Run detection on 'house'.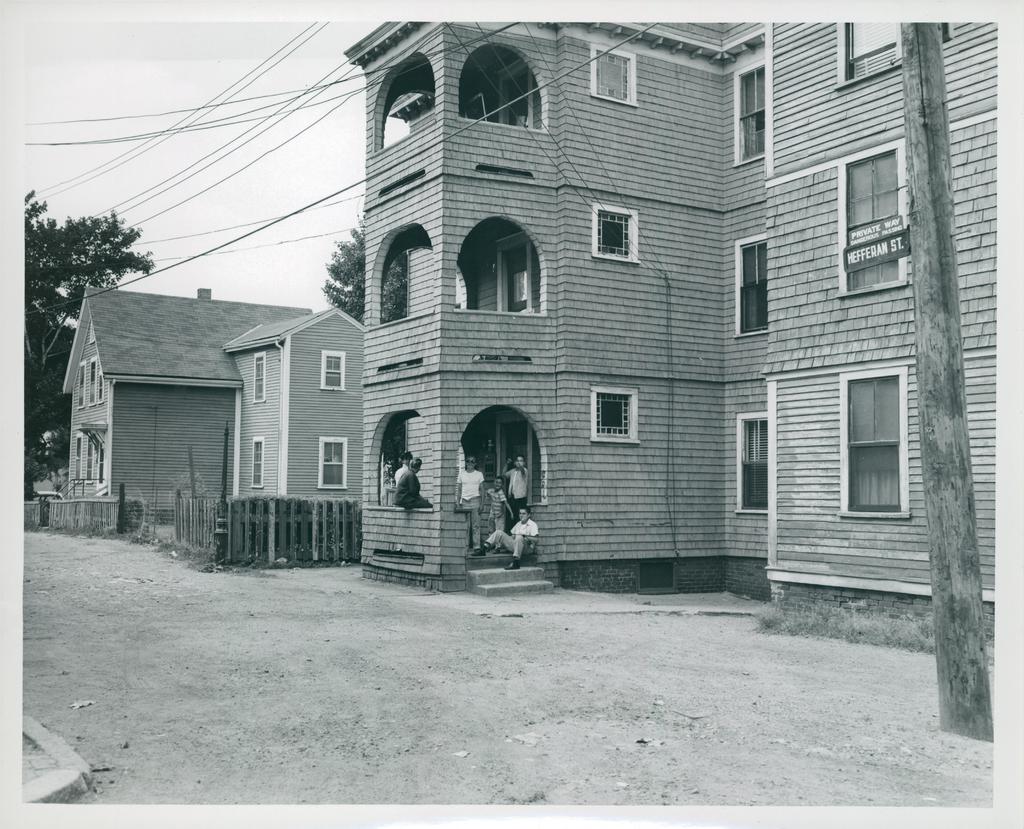
Result: (left=226, top=304, right=369, bottom=513).
